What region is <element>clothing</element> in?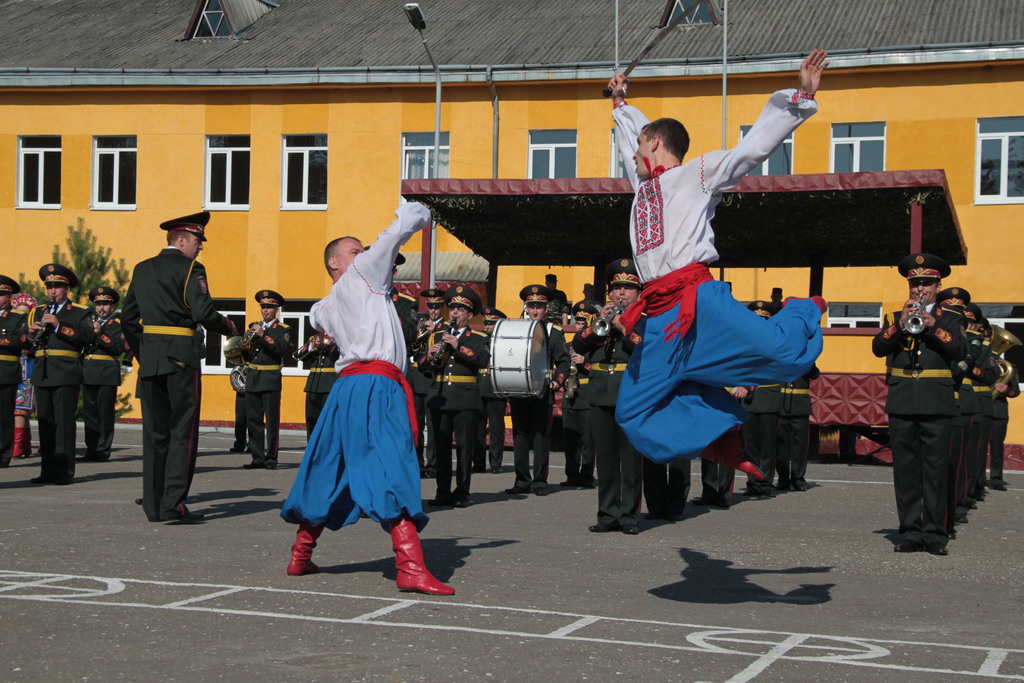
bbox(14, 346, 38, 415).
